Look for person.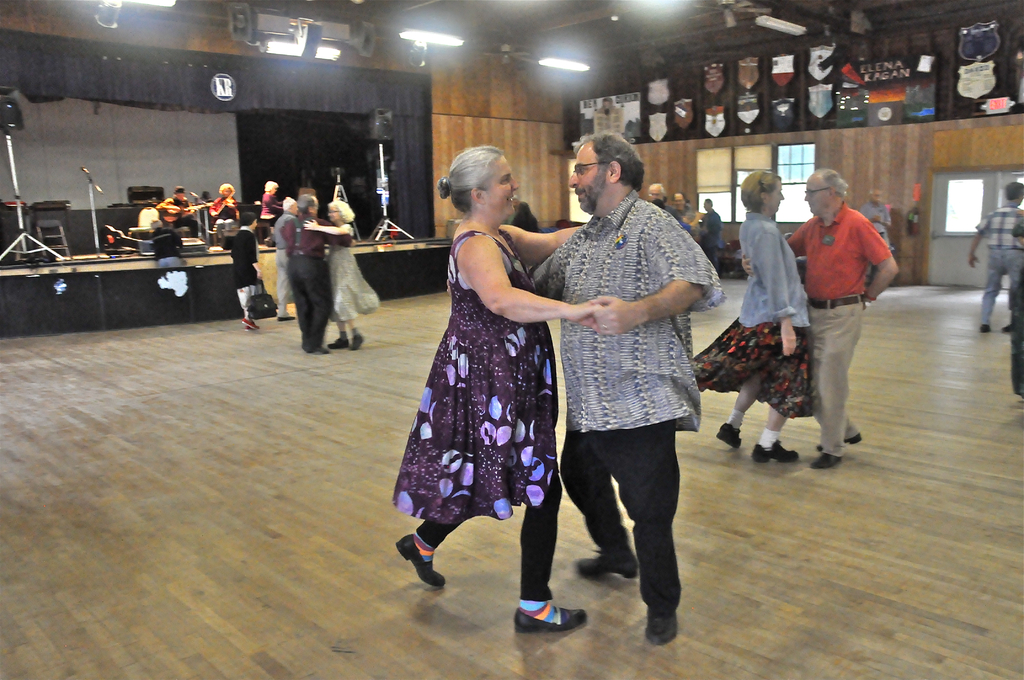
Found: [x1=744, y1=165, x2=899, y2=462].
